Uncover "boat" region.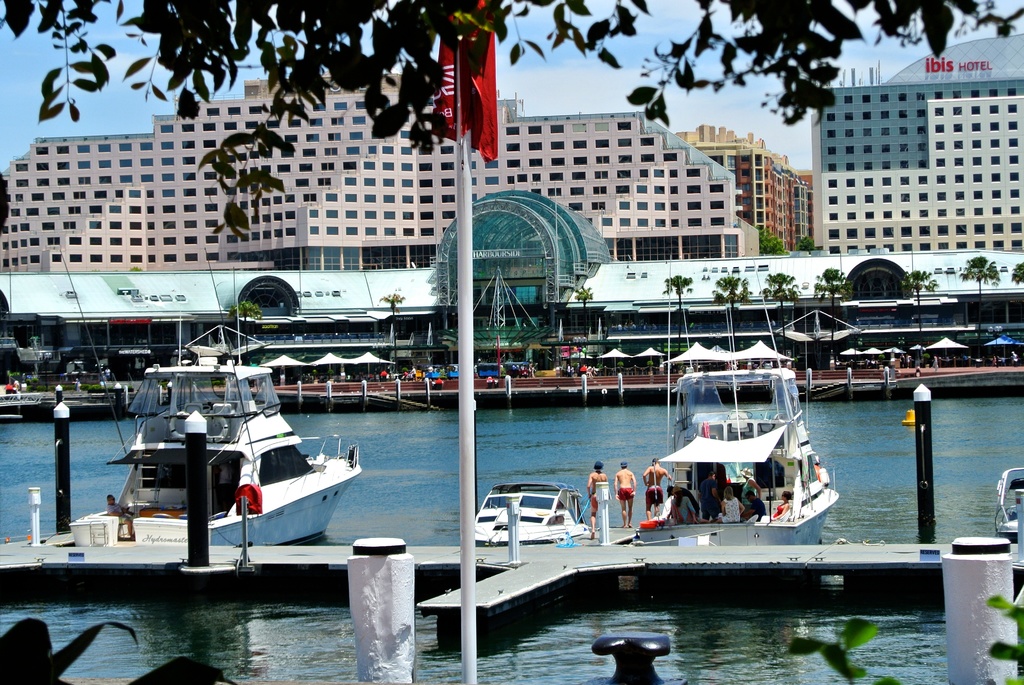
Uncovered: region(629, 236, 836, 548).
